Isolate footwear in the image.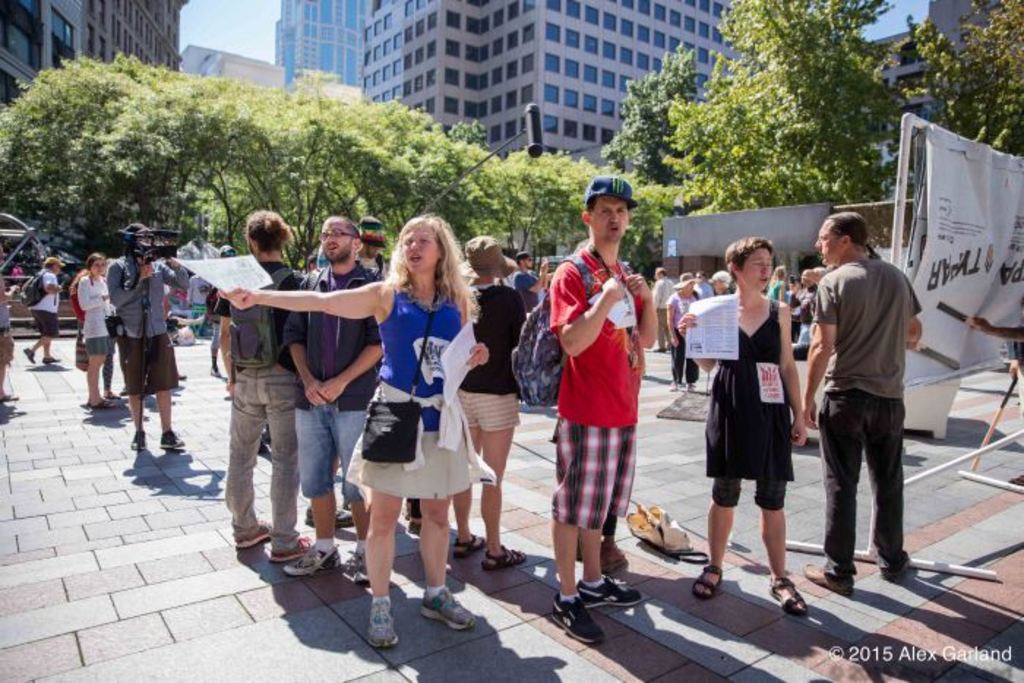
Isolated region: 689,380,695,389.
